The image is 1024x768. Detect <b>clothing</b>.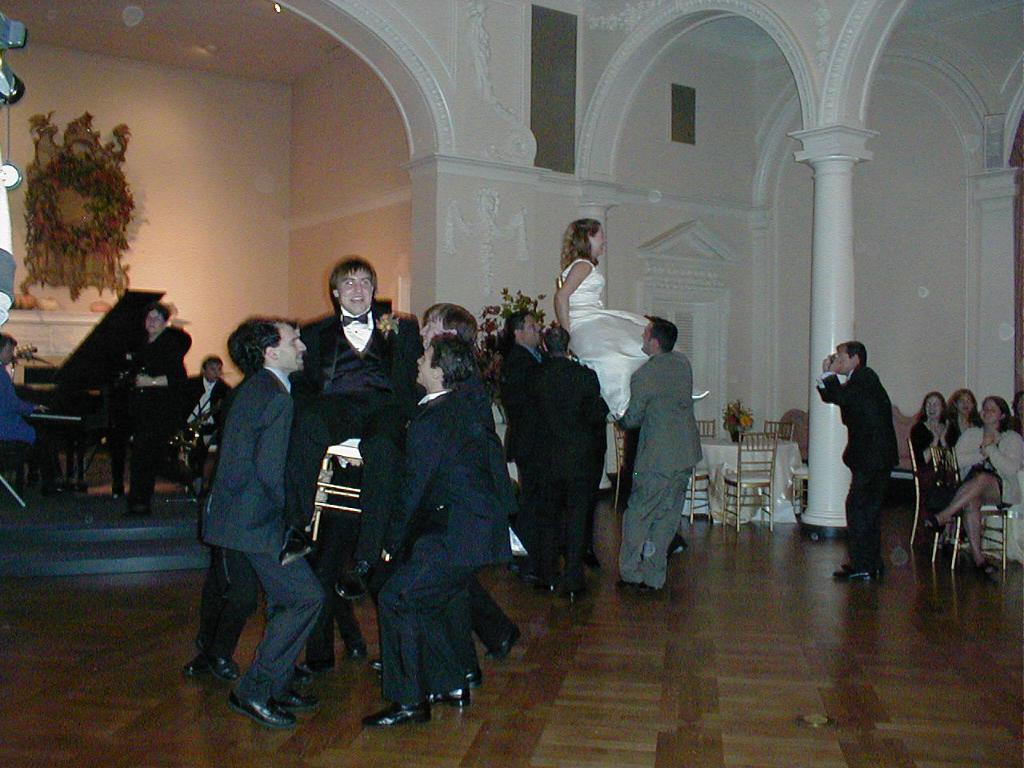
Detection: {"left": 549, "top": 258, "right": 646, "bottom": 414}.
